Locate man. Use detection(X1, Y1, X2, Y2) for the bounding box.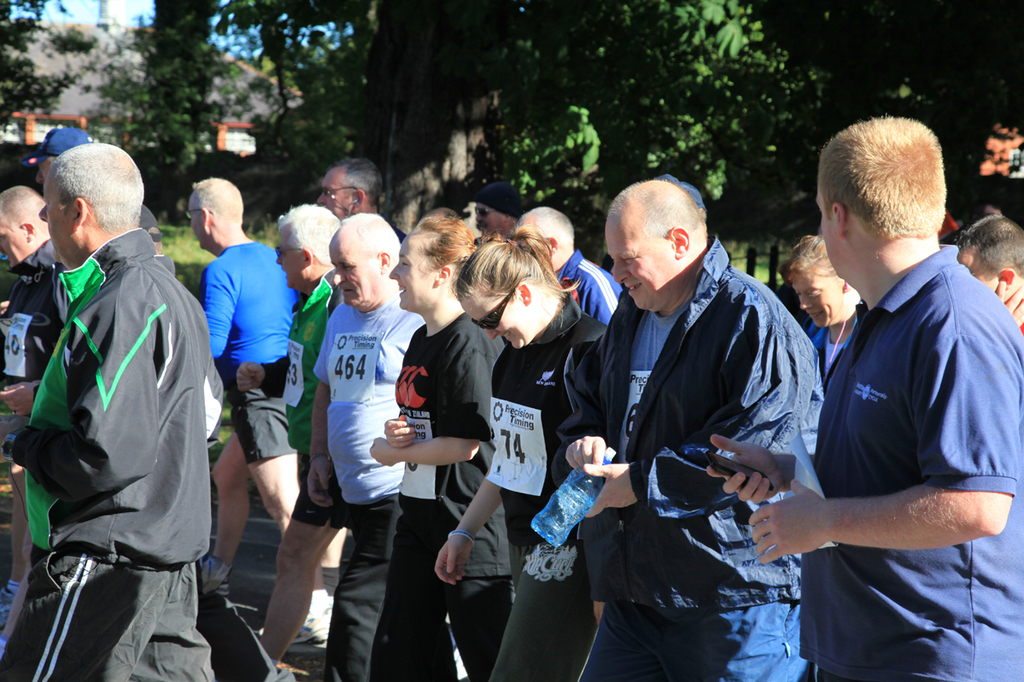
detection(562, 181, 822, 681).
